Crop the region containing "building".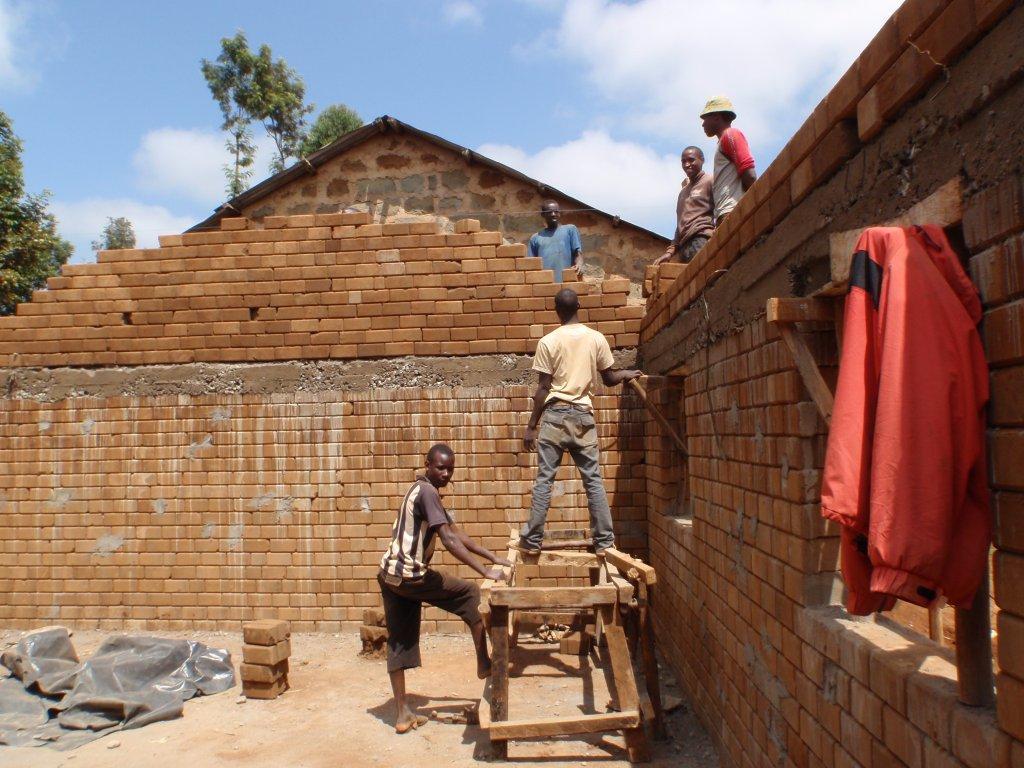
Crop region: BBox(0, 0, 1023, 767).
